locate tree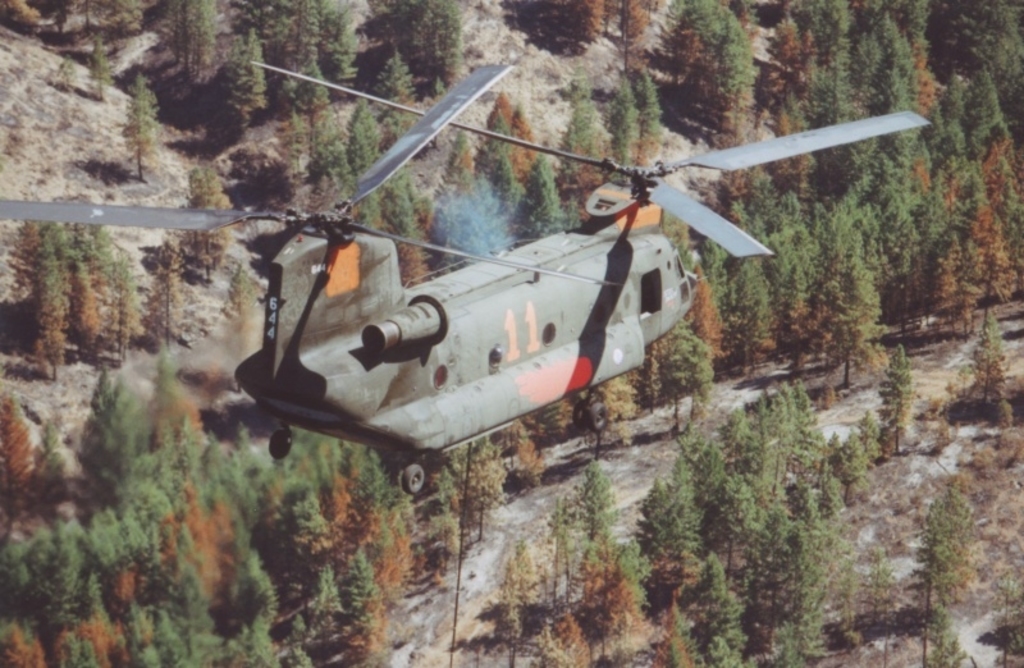
BBox(877, 344, 915, 453)
